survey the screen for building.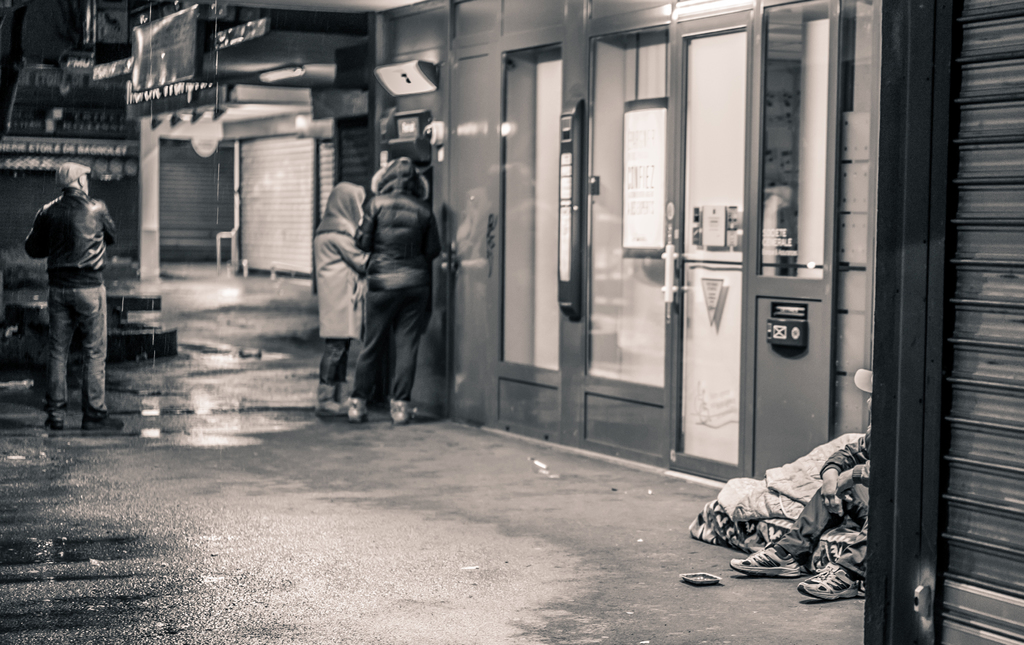
Survey found: pyautogui.locateOnScreen(862, 0, 1023, 644).
